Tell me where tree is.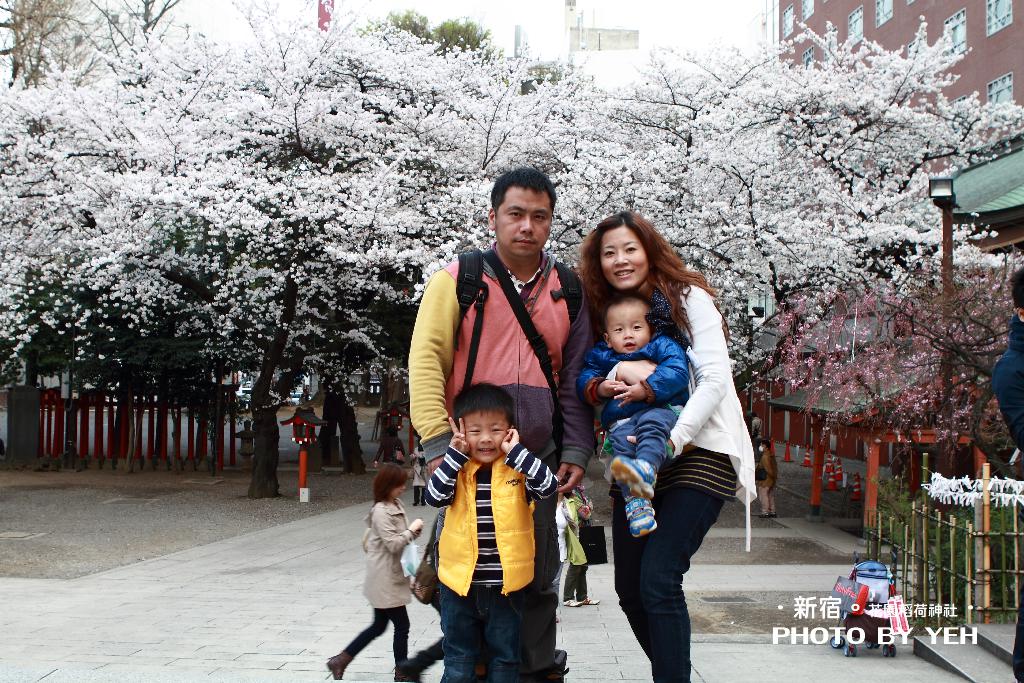
tree is at box=[0, 2, 1023, 490].
